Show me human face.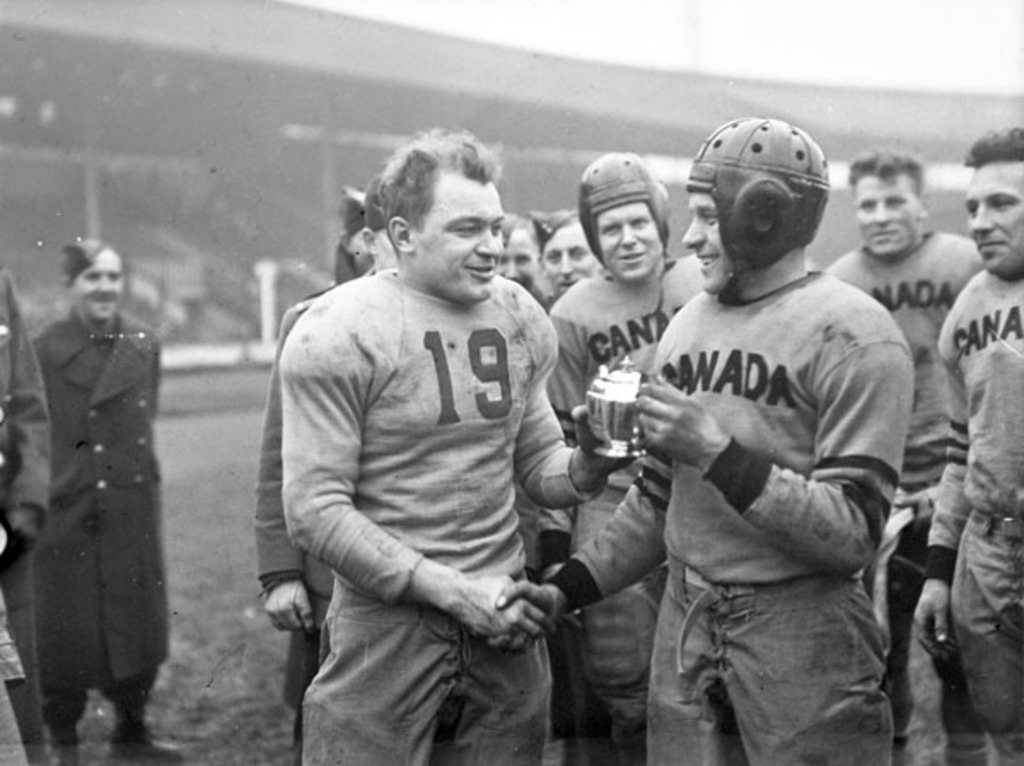
human face is here: [681, 189, 729, 290].
